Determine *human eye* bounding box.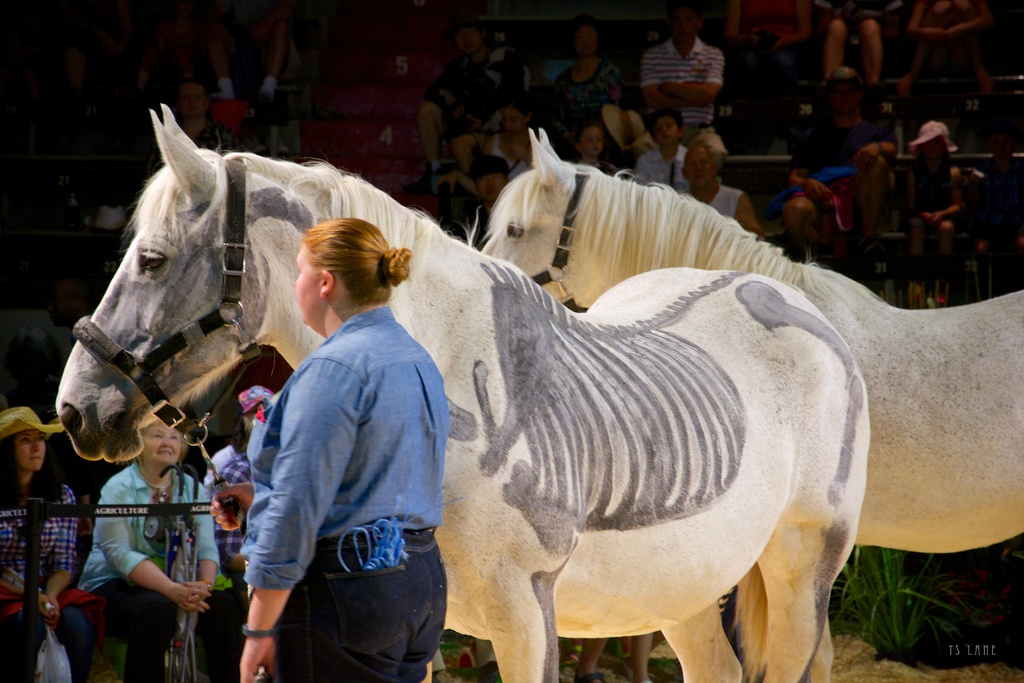
Determined: pyautogui.locateOnScreen(17, 434, 29, 443).
